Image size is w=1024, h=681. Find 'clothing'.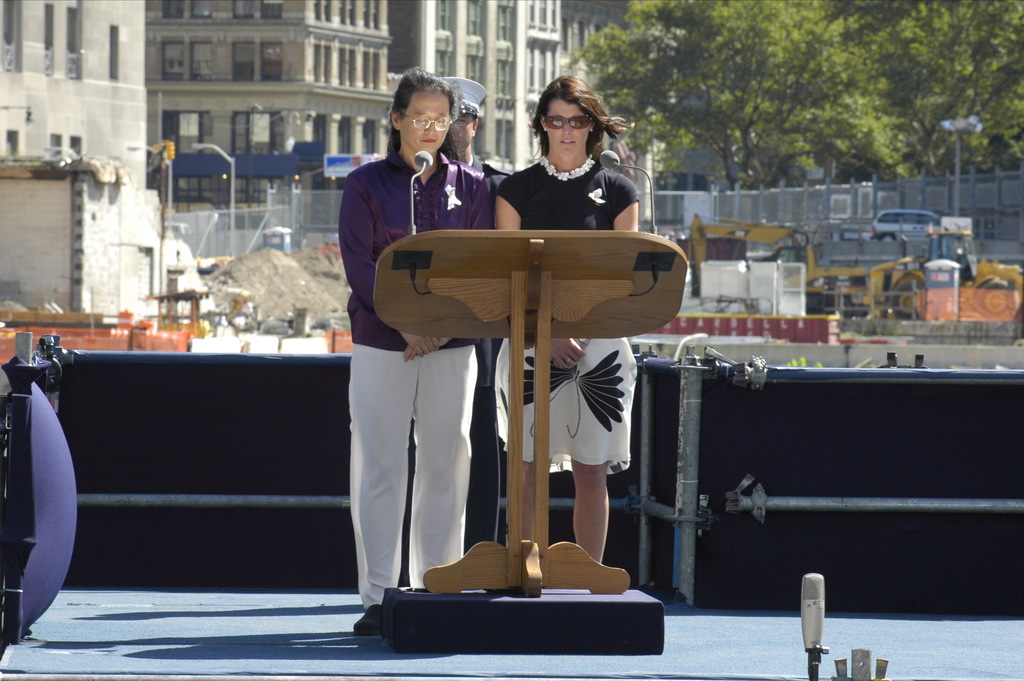
bbox=[492, 157, 641, 552].
